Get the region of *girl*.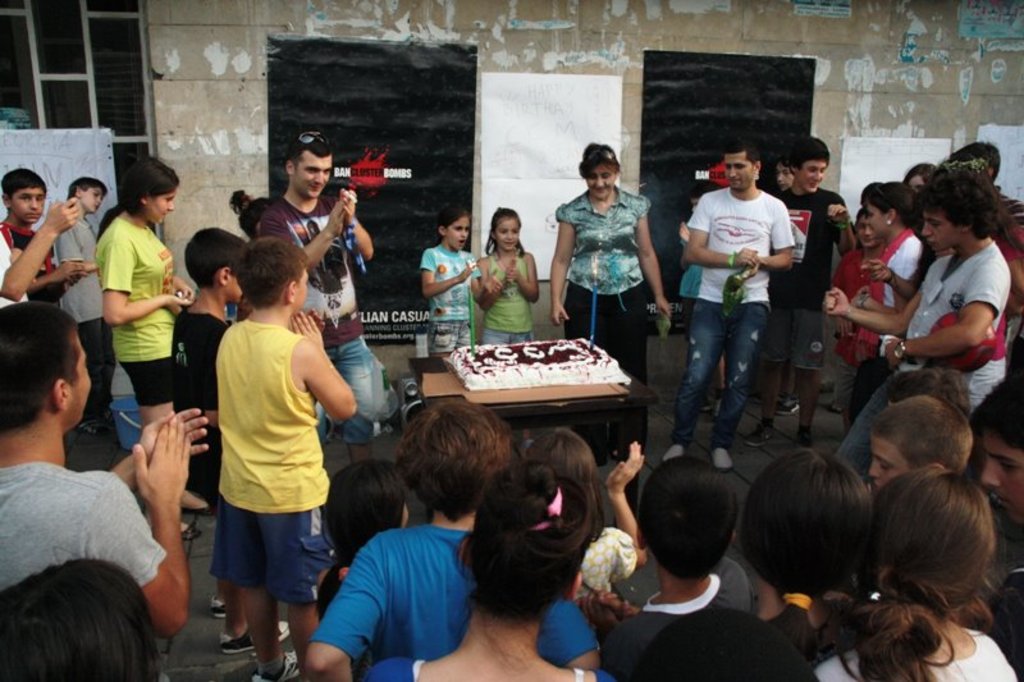
(522, 427, 648, 600).
